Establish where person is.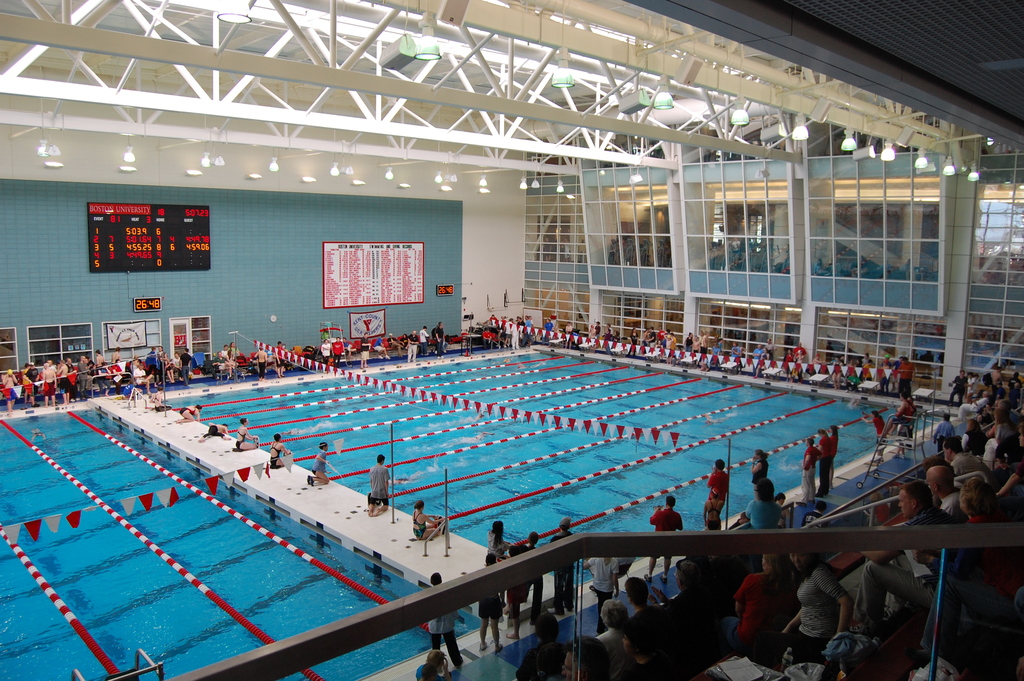
Established at 826:423:843:489.
